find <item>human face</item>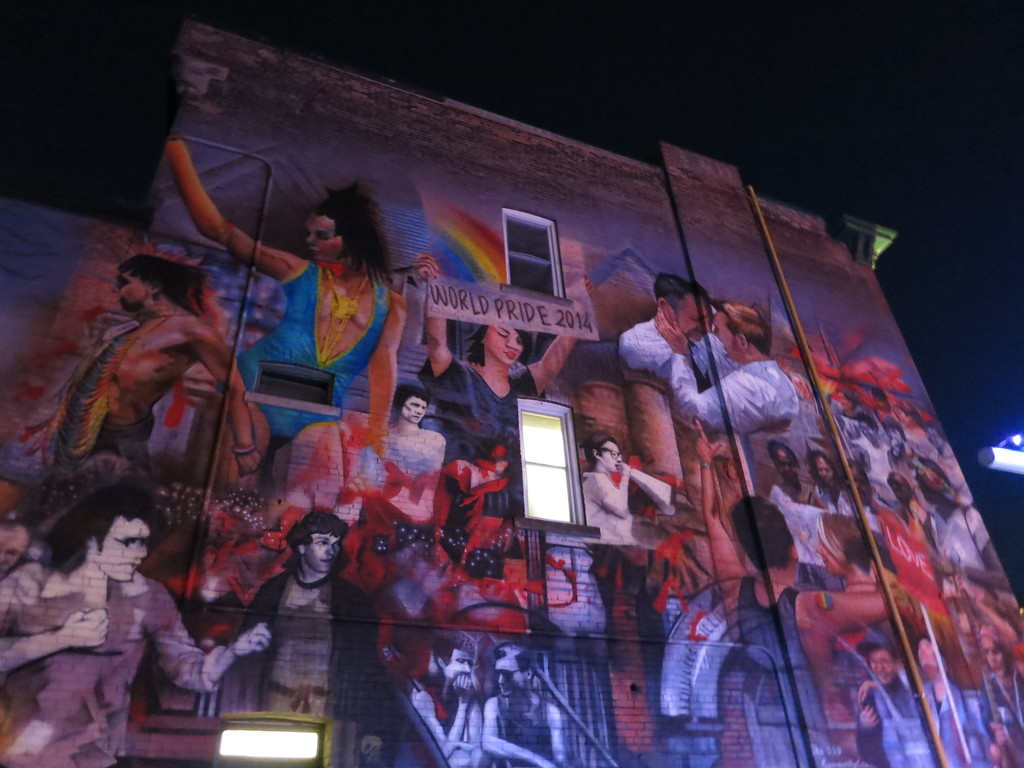
locate(711, 308, 742, 364)
